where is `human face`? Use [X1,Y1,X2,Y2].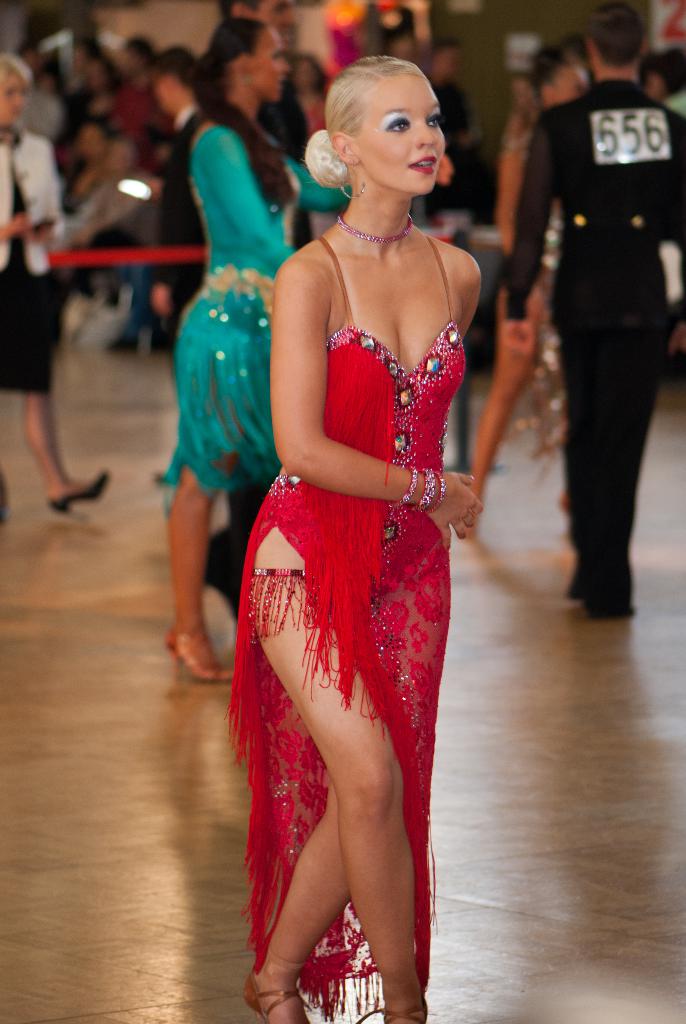
[253,29,284,104].
